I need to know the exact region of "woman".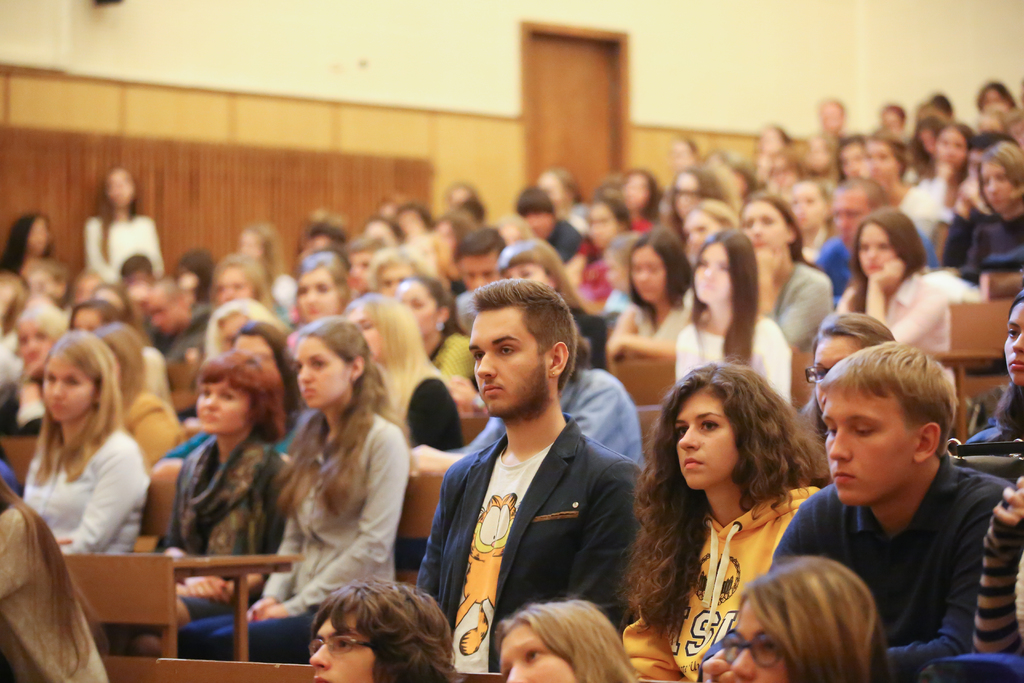
Region: 211, 252, 294, 330.
